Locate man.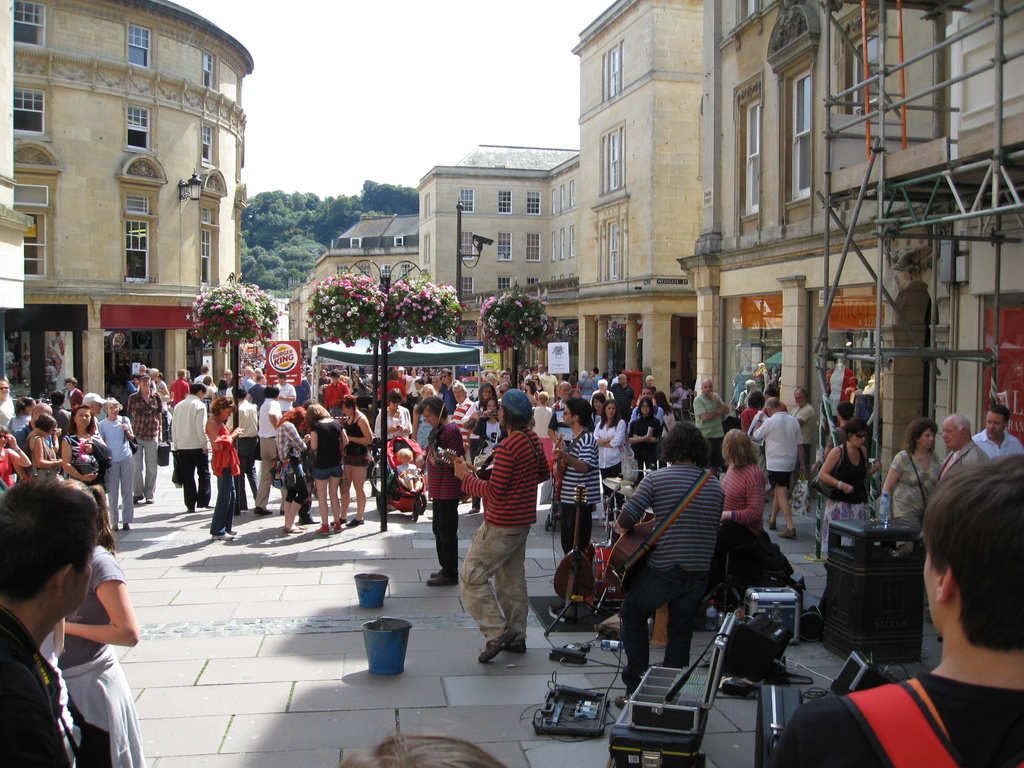
Bounding box: [x1=536, y1=363, x2=545, y2=374].
